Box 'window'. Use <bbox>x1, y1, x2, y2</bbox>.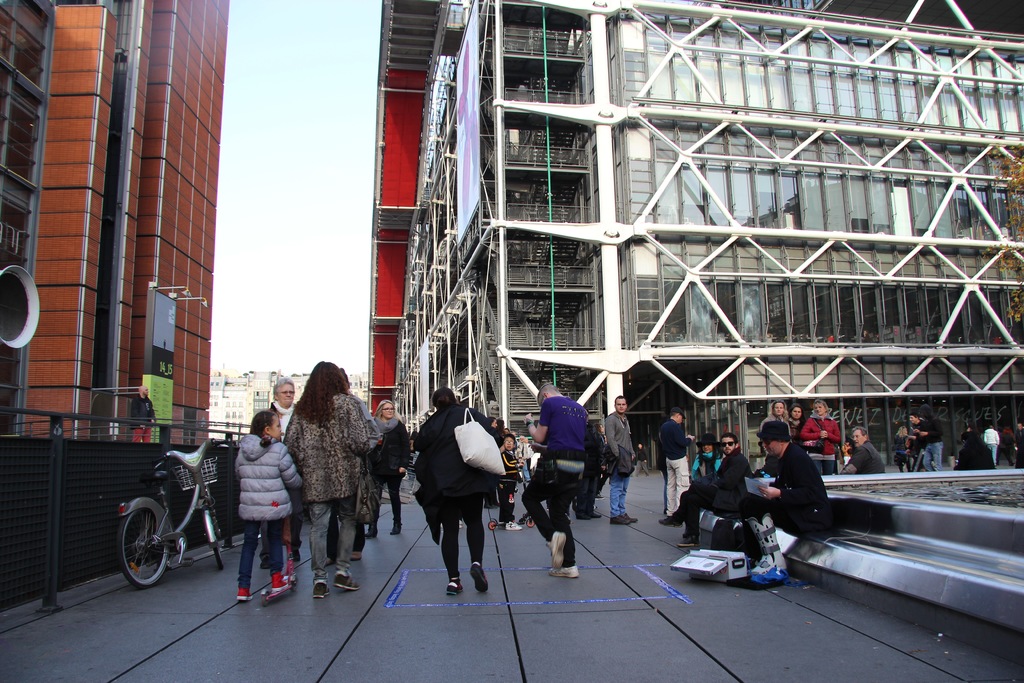
<bbox>636, 276, 664, 350</bbox>.
